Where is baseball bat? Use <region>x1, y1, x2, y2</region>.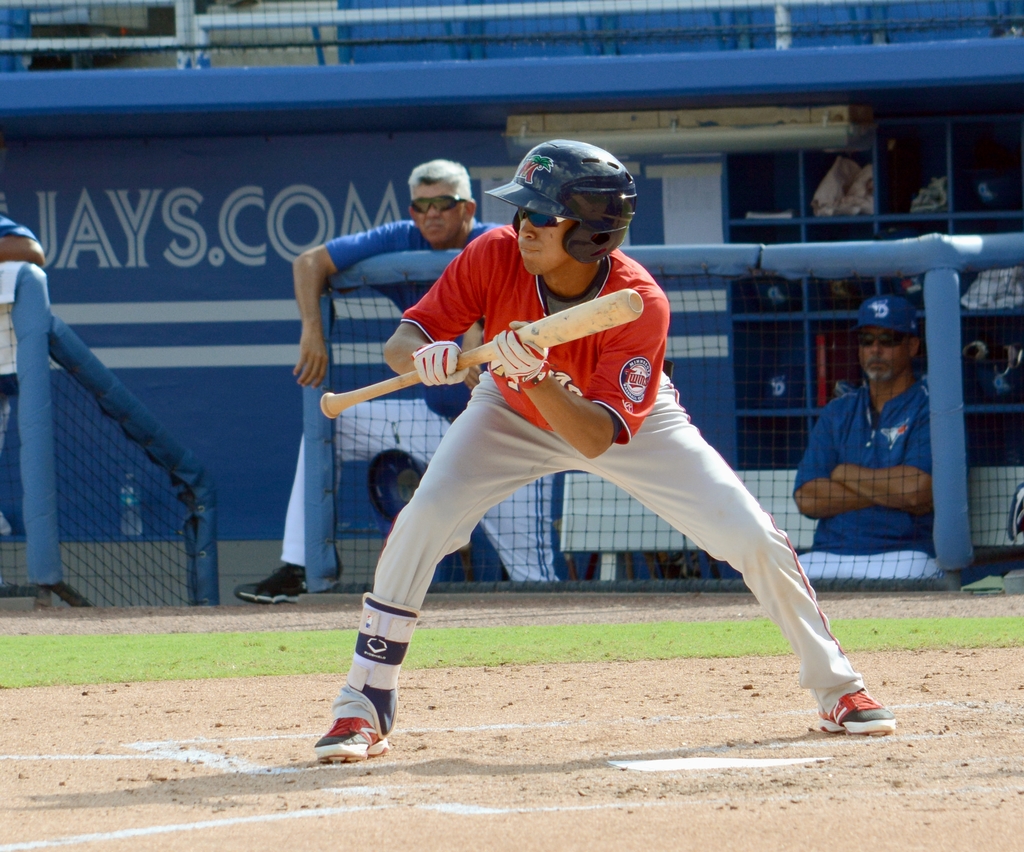
<region>321, 281, 646, 423</region>.
